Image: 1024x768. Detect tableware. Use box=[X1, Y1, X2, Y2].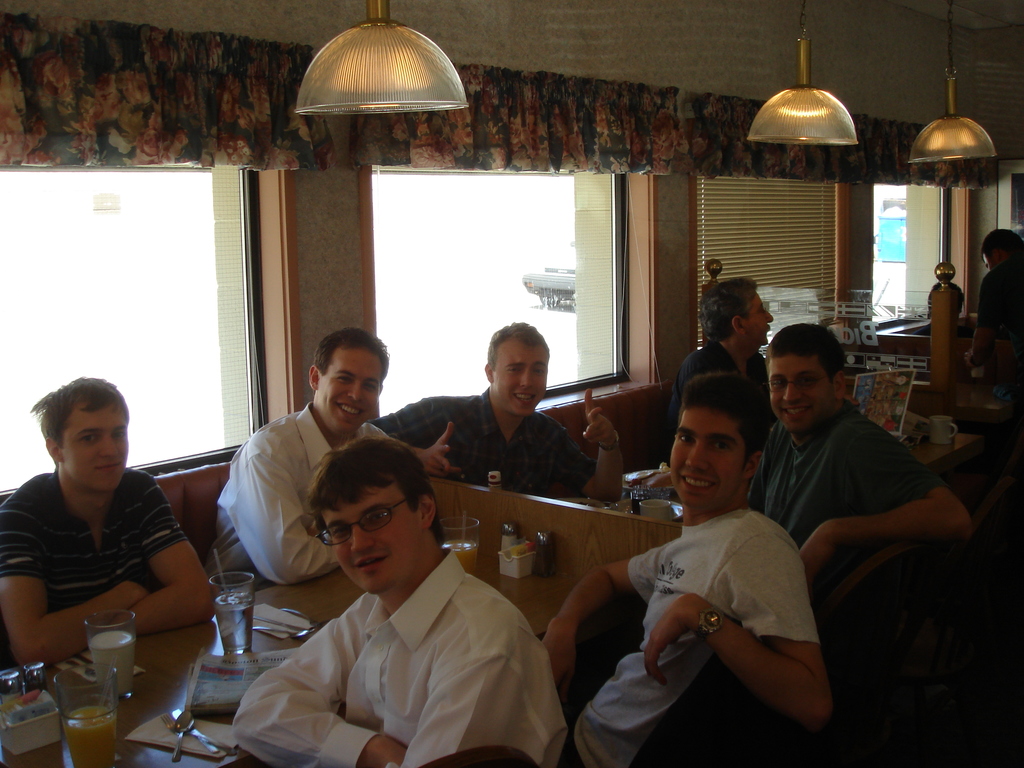
box=[172, 712, 193, 760].
